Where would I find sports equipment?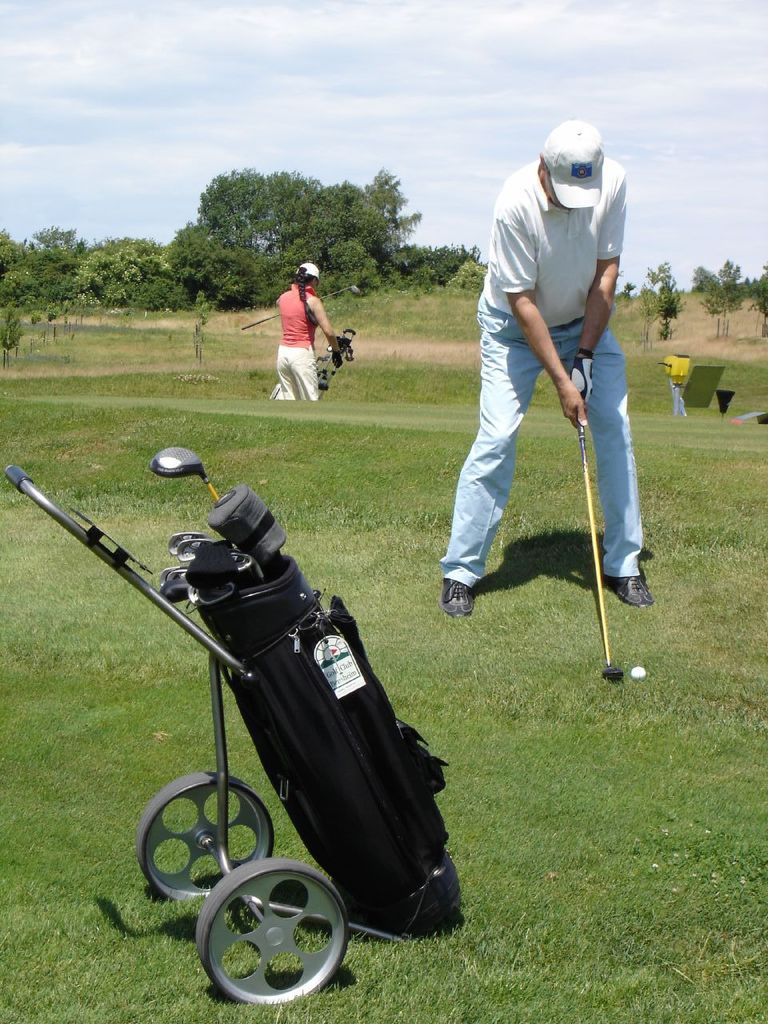
At (x1=148, y1=445, x2=220, y2=503).
